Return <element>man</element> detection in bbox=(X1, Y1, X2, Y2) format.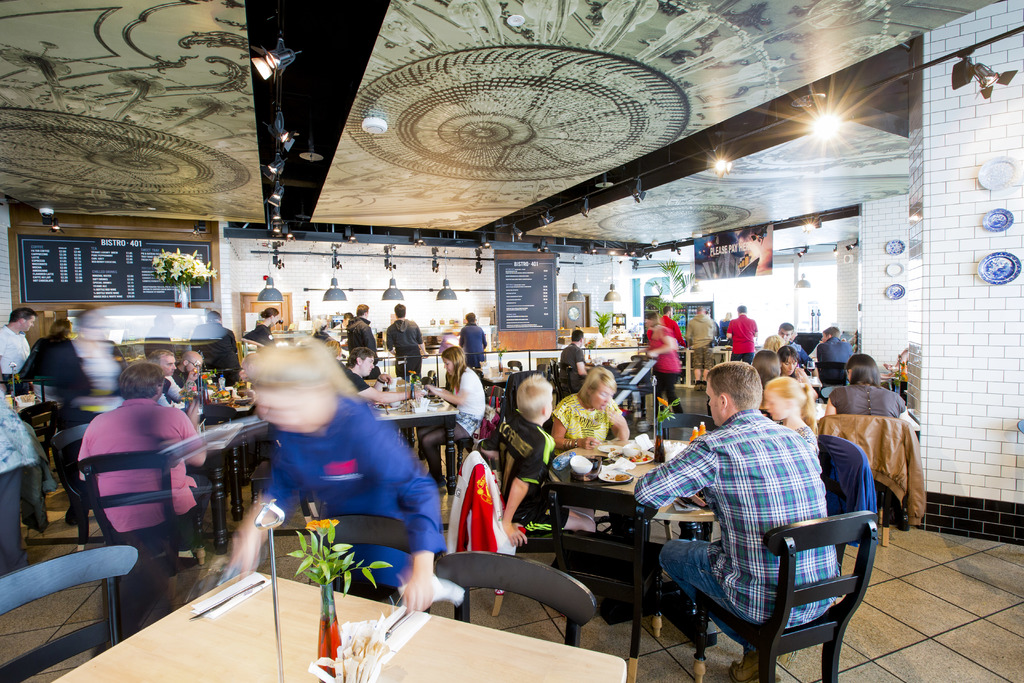
bbox=(328, 314, 354, 342).
